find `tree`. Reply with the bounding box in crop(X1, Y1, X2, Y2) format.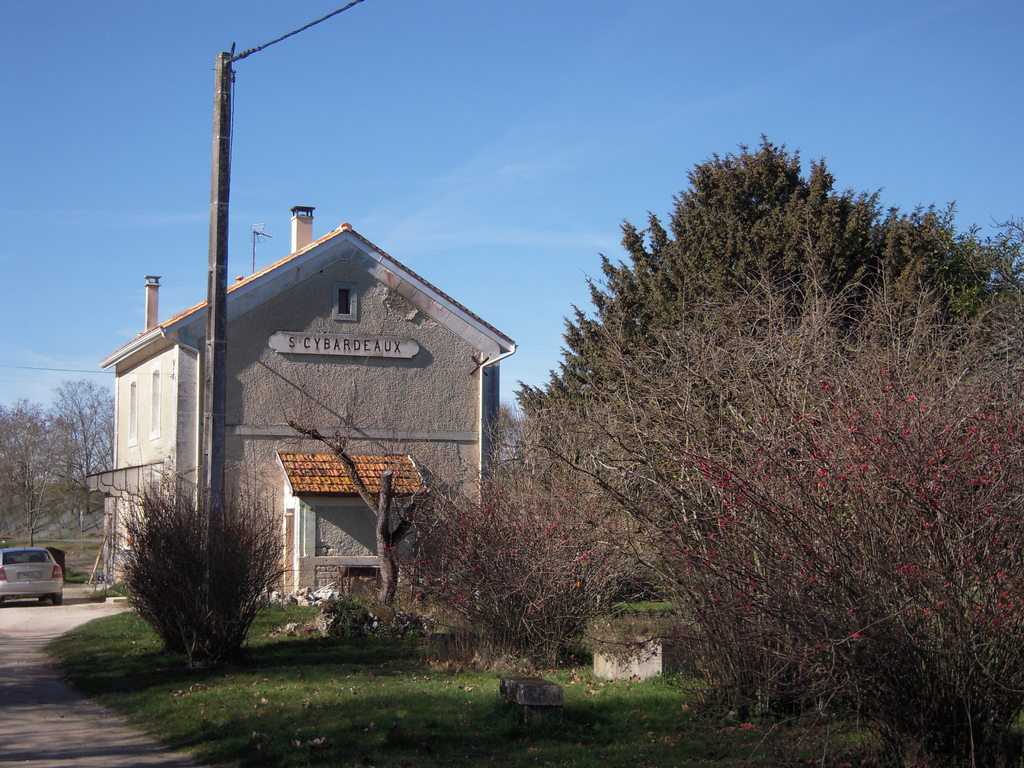
crop(511, 234, 1021, 767).
